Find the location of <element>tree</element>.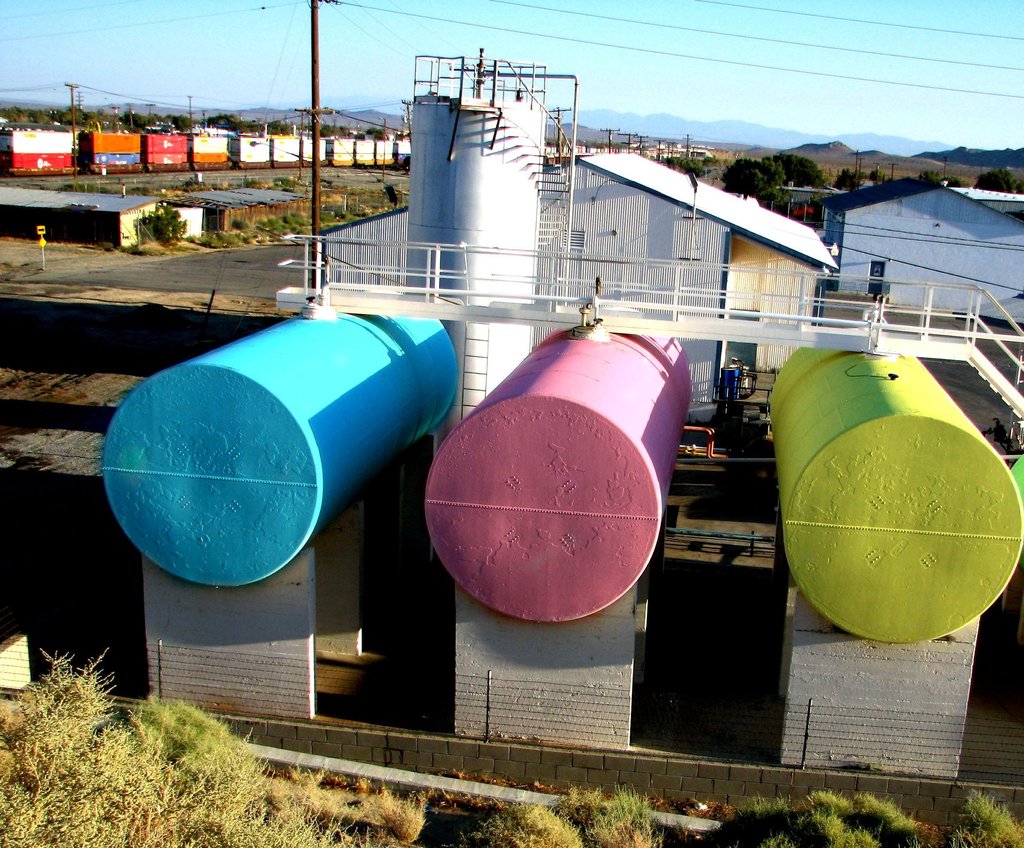
Location: [660, 158, 705, 180].
